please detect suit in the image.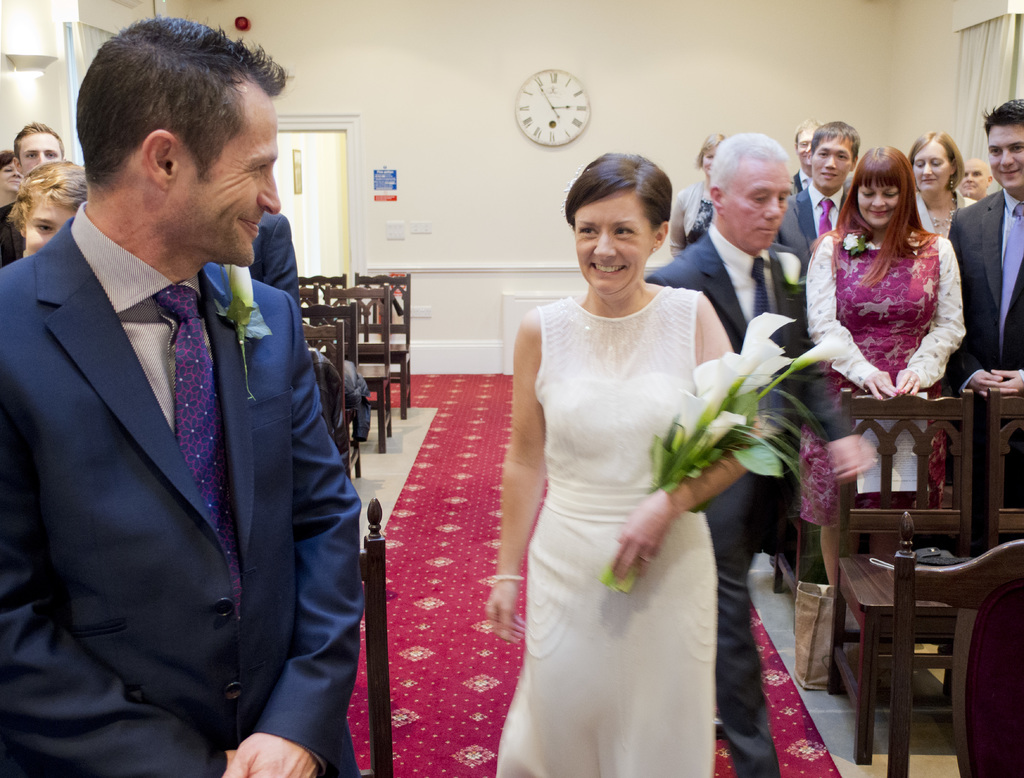
pyautogui.locateOnScreen(787, 173, 857, 251).
